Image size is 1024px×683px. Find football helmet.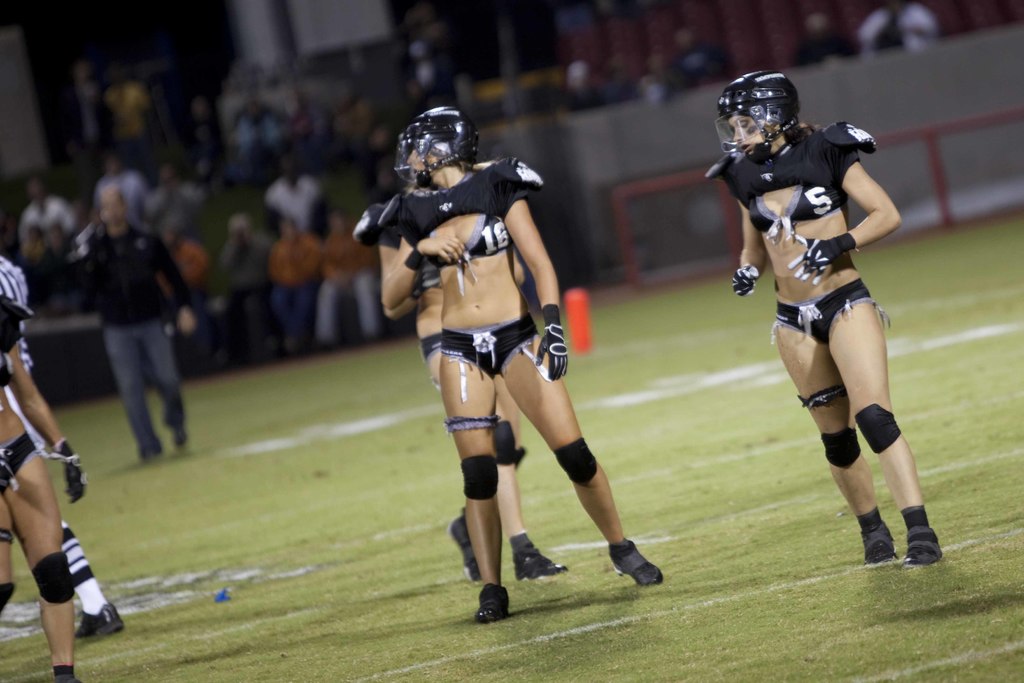
region(390, 105, 485, 188).
